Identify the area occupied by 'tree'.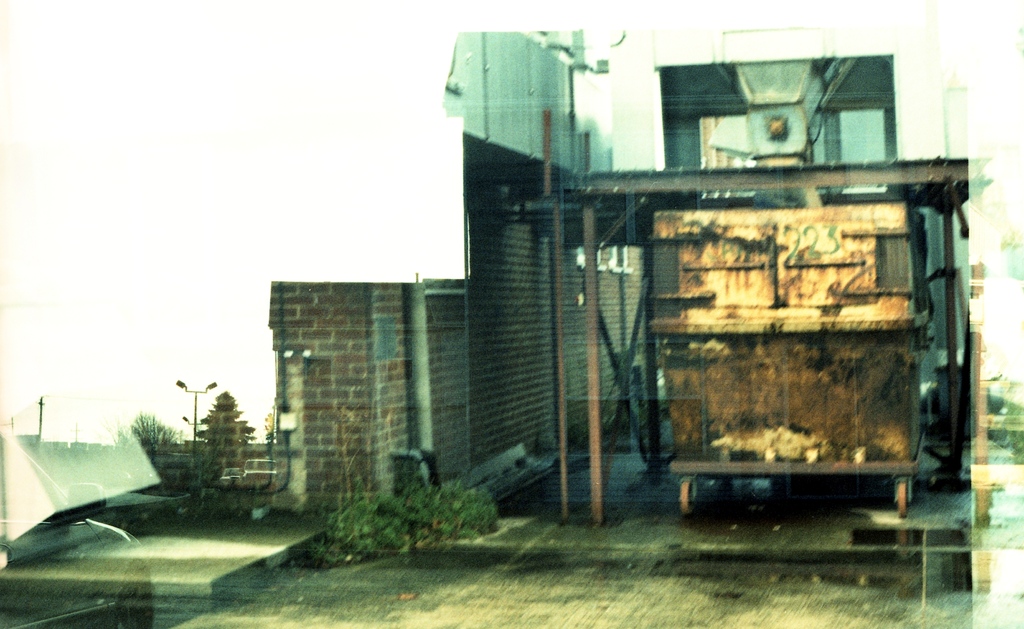
Area: locate(122, 408, 188, 450).
